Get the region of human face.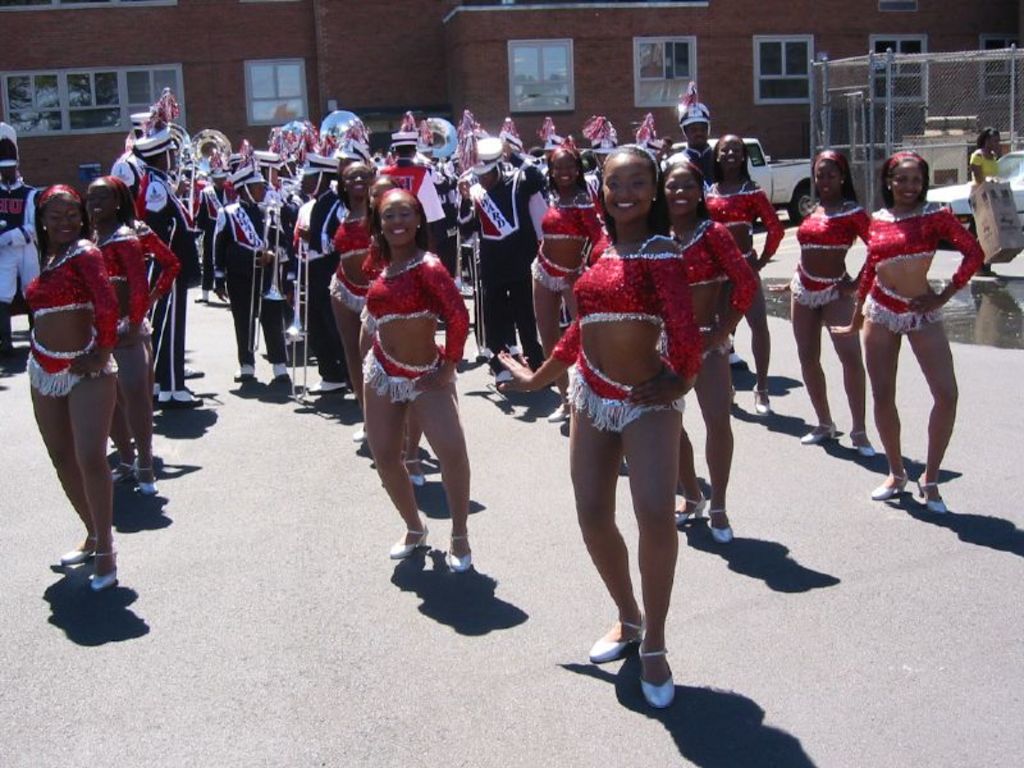
[left=813, top=170, right=850, bottom=198].
